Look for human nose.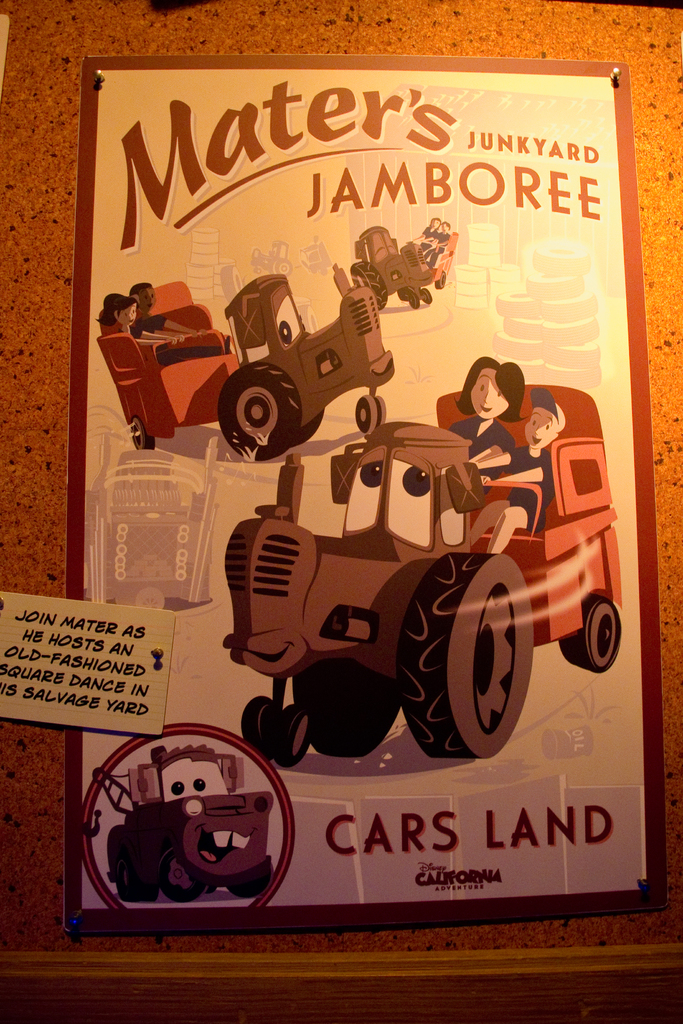
Found: 534:424:541:442.
